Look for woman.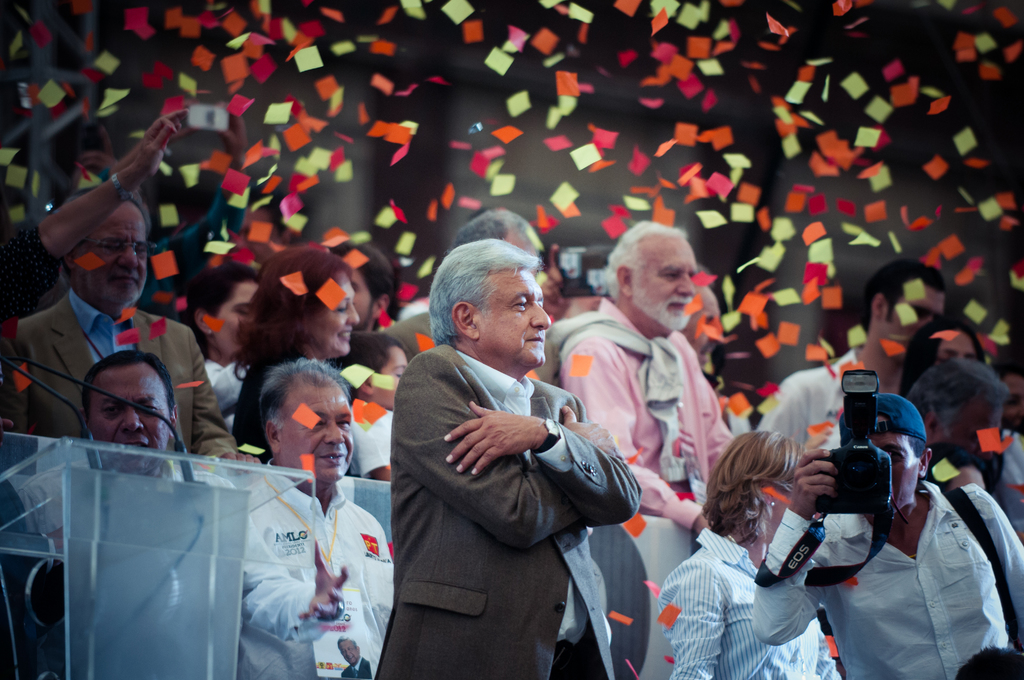
Found: box=[893, 319, 993, 410].
